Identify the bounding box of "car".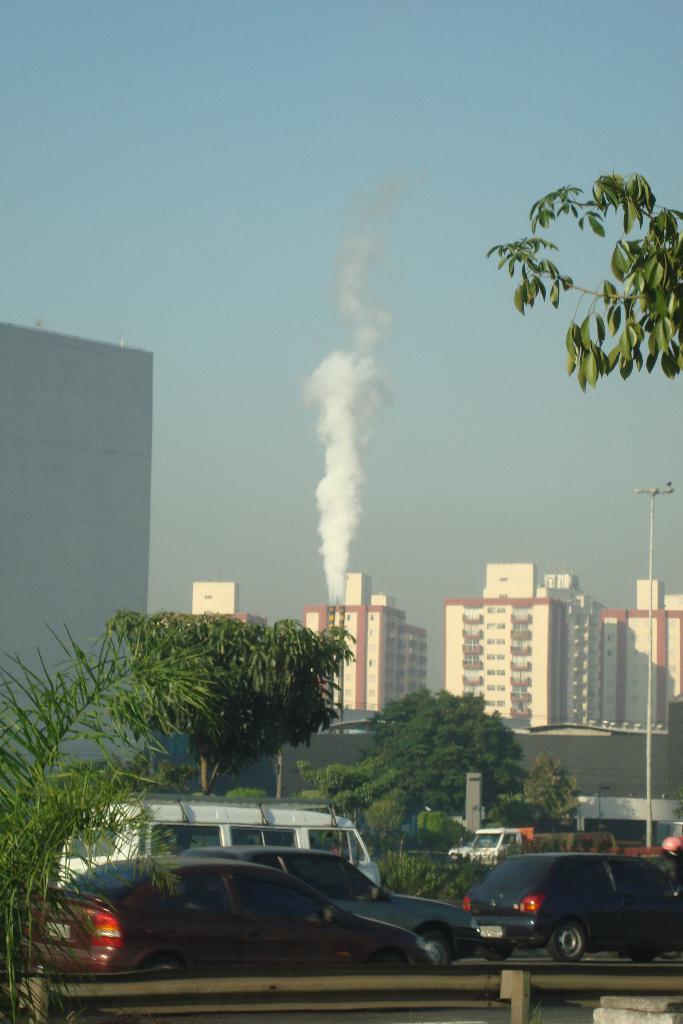
rect(190, 847, 481, 959).
